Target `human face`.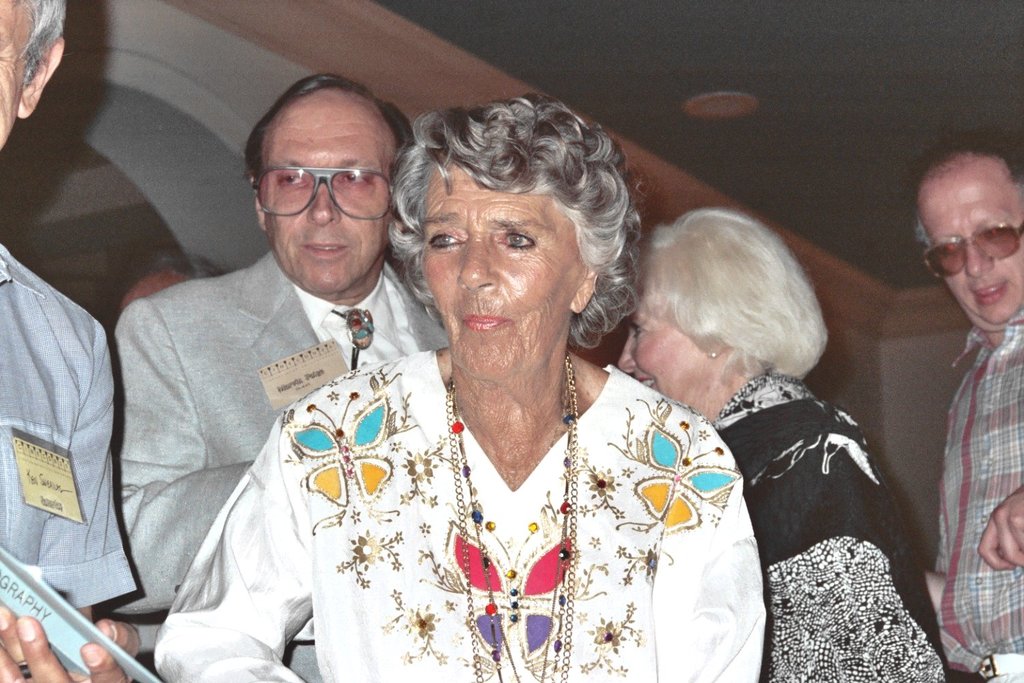
Target region: region(613, 289, 705, 404).
